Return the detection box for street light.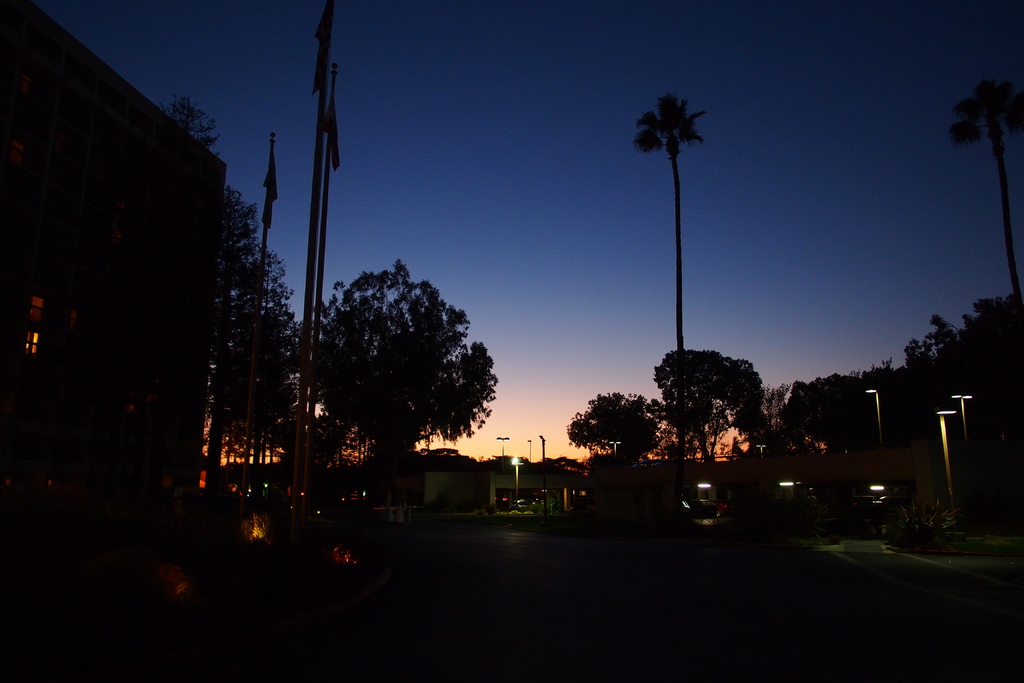
box(522, 437, 533, 467).
